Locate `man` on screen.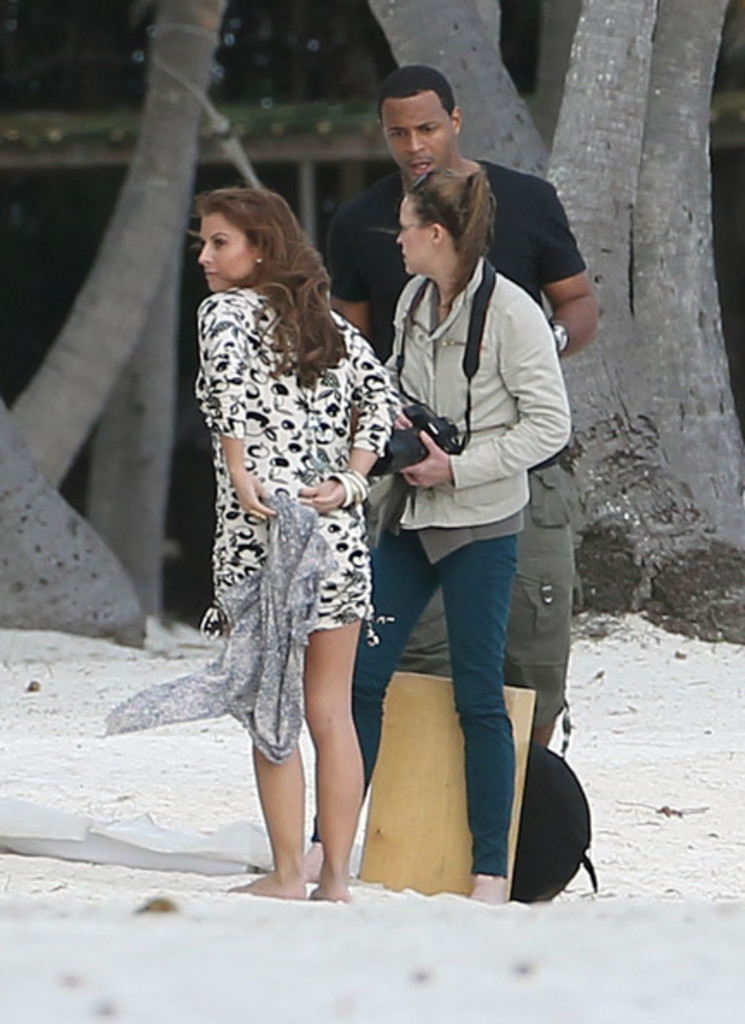
On screen at (341,114,590,890).
